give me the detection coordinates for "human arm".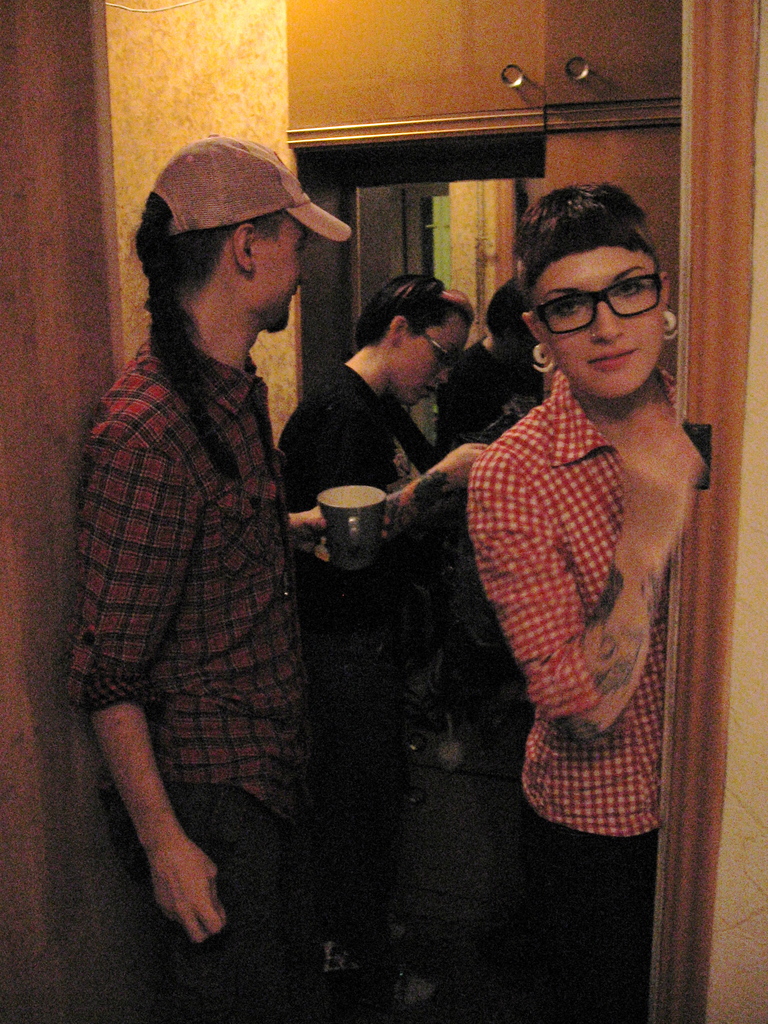
464,397,688,744.
